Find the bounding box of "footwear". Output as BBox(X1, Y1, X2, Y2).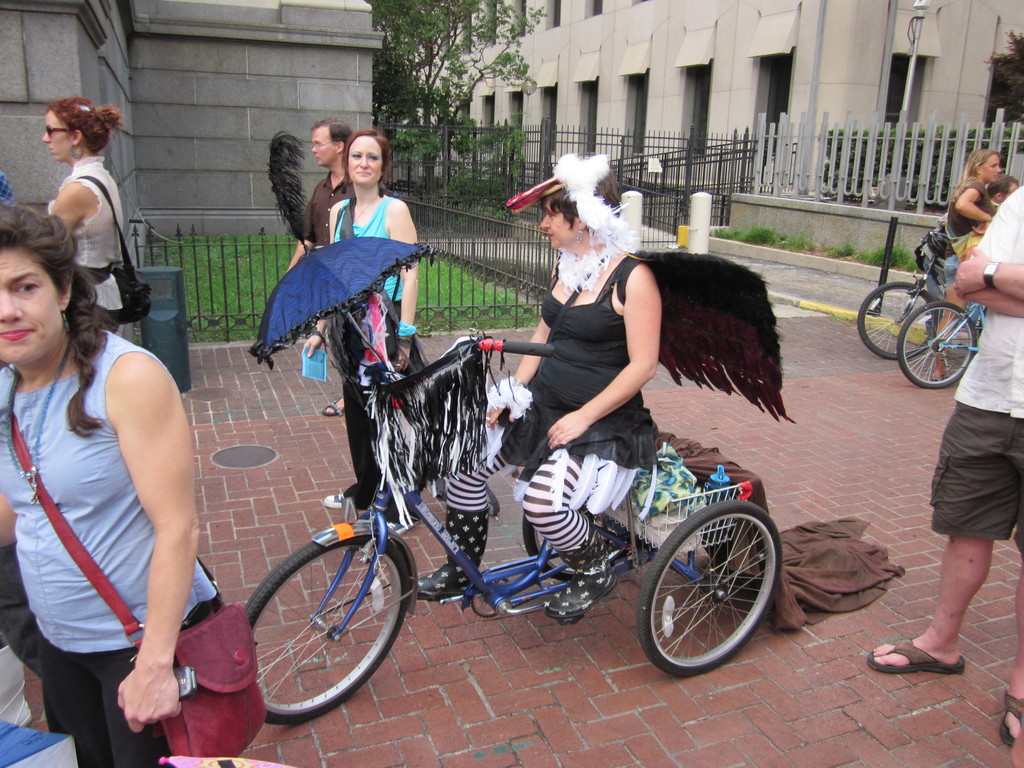
BBox(415, 504, 490, 600).
